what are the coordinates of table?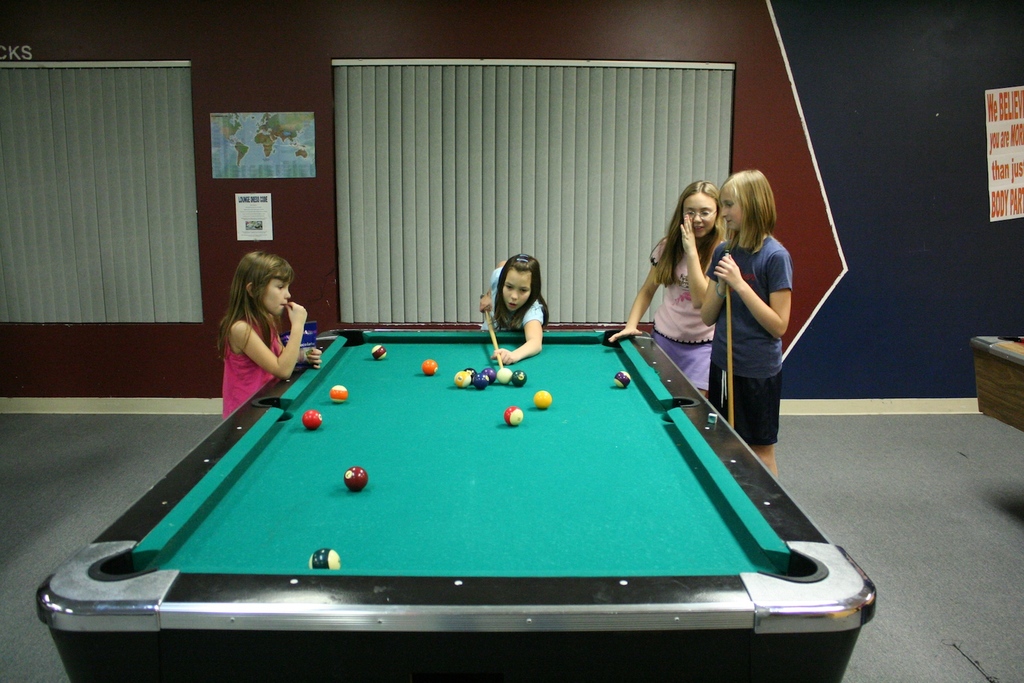
38,326,878,682.
